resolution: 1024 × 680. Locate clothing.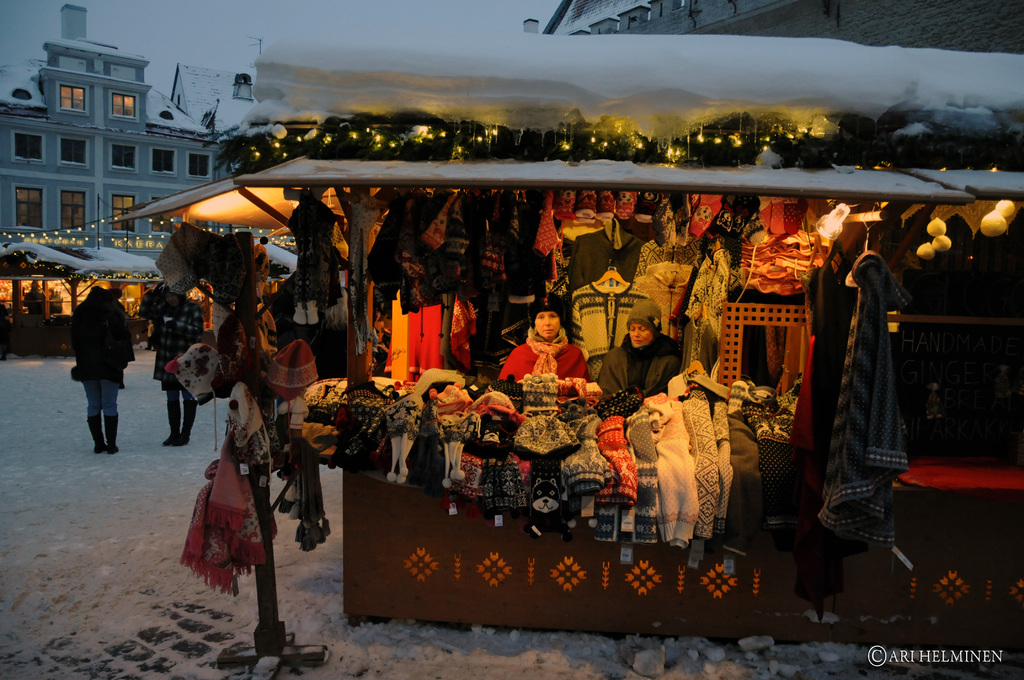
<box>380,393,429,484</box>.
